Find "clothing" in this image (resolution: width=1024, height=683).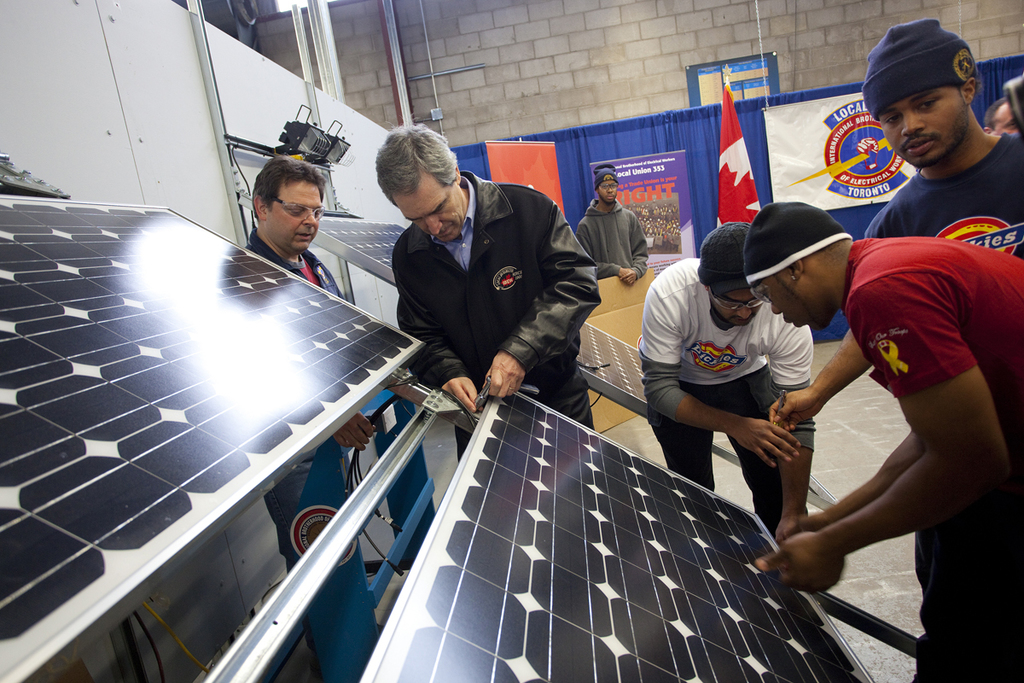
(402,171,603,462).
